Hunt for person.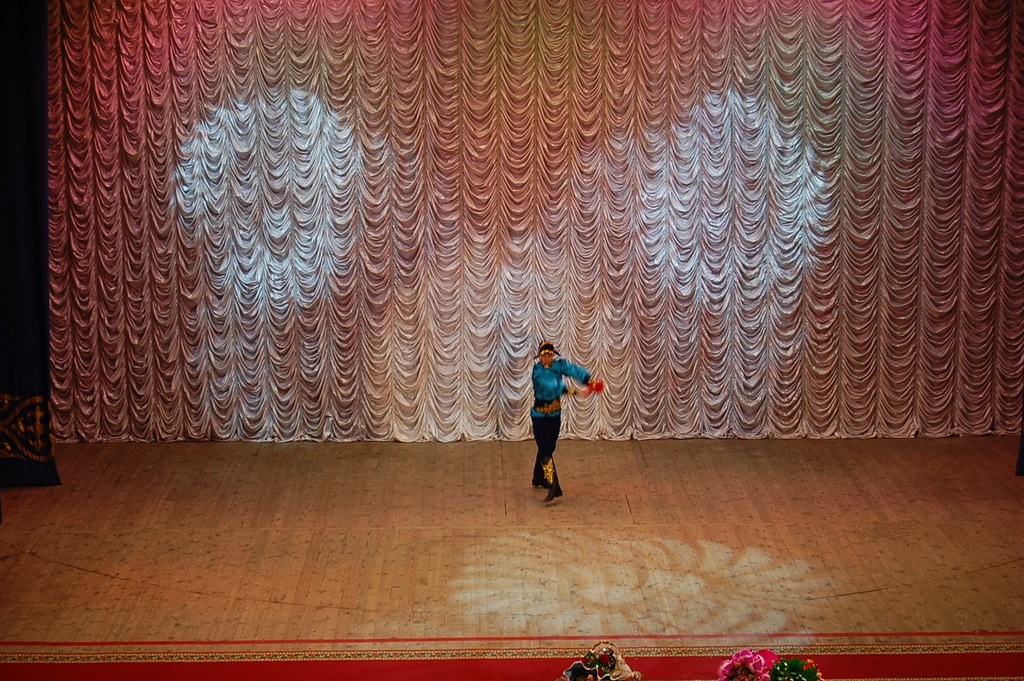
Hunted down at <bbox>522, 334, 589, 503</bbox>.
